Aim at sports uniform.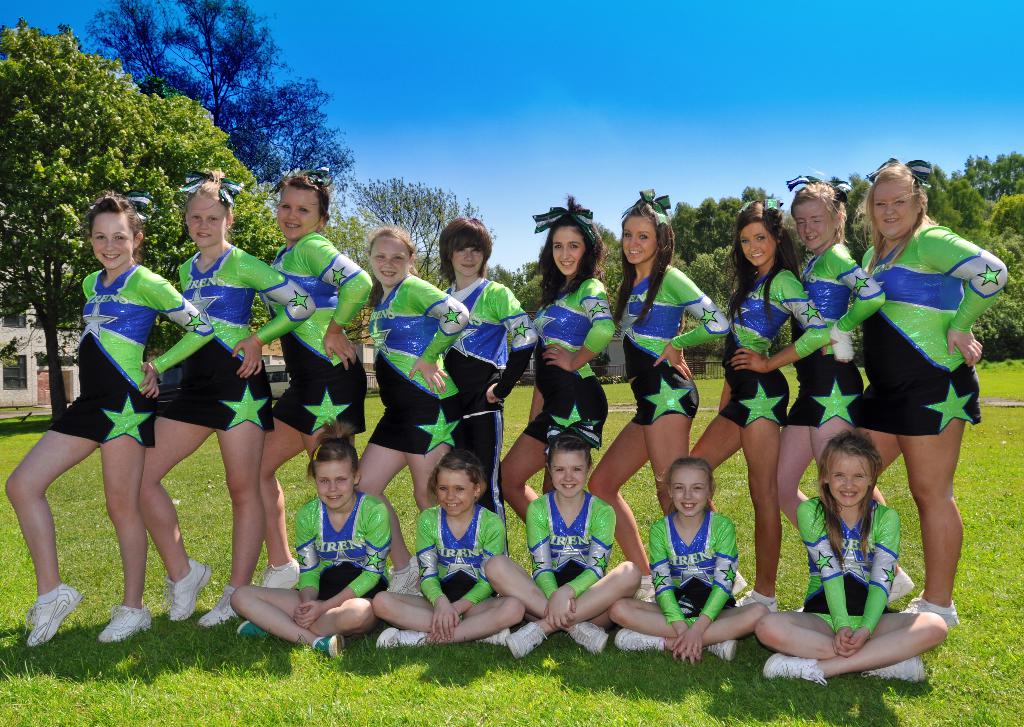
Aimed at bbox=(441, 269, 548, 514).
